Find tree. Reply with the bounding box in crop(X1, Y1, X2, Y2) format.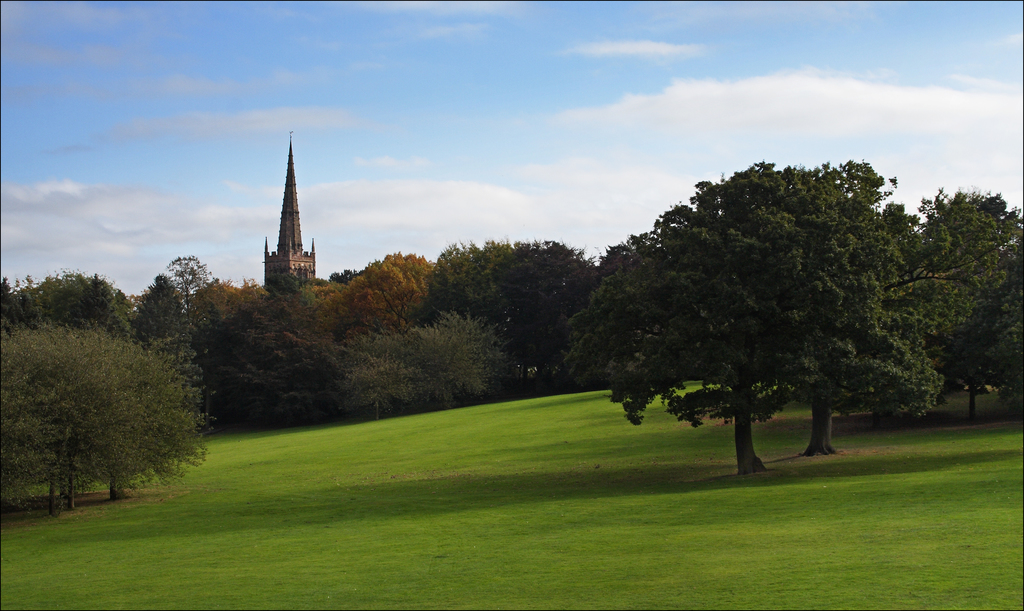
crop(332, 251, 429, 327).
